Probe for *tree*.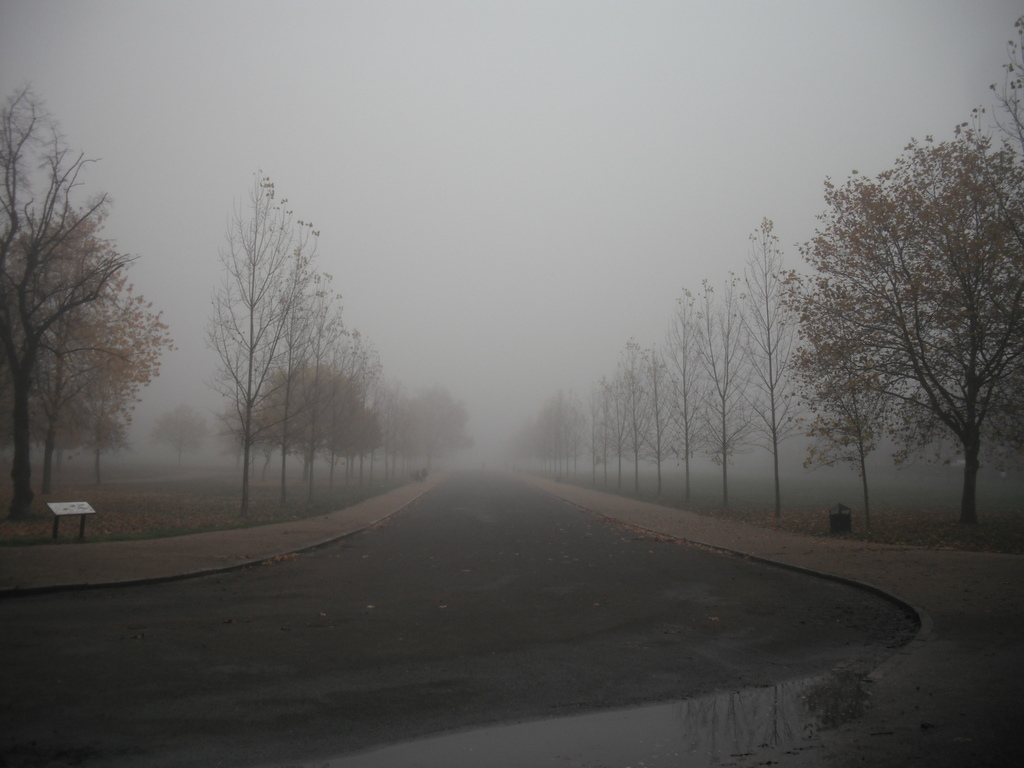
Probe result: (0,88,129,506).
